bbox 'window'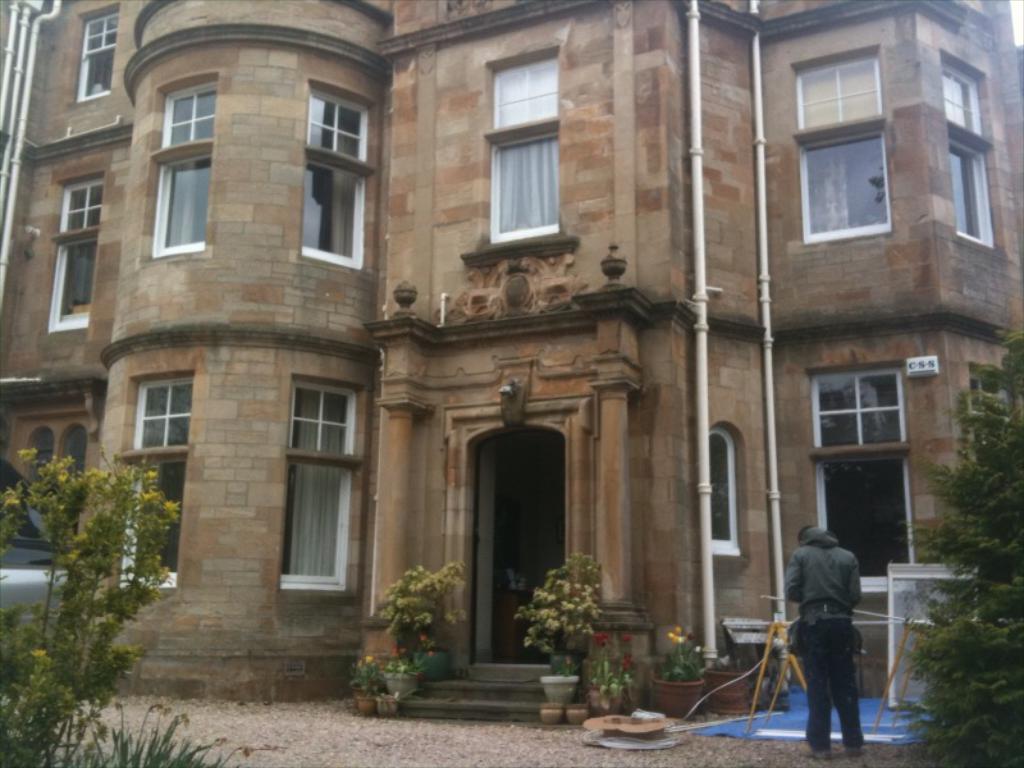
select_region(113, 372, 193, 589)
